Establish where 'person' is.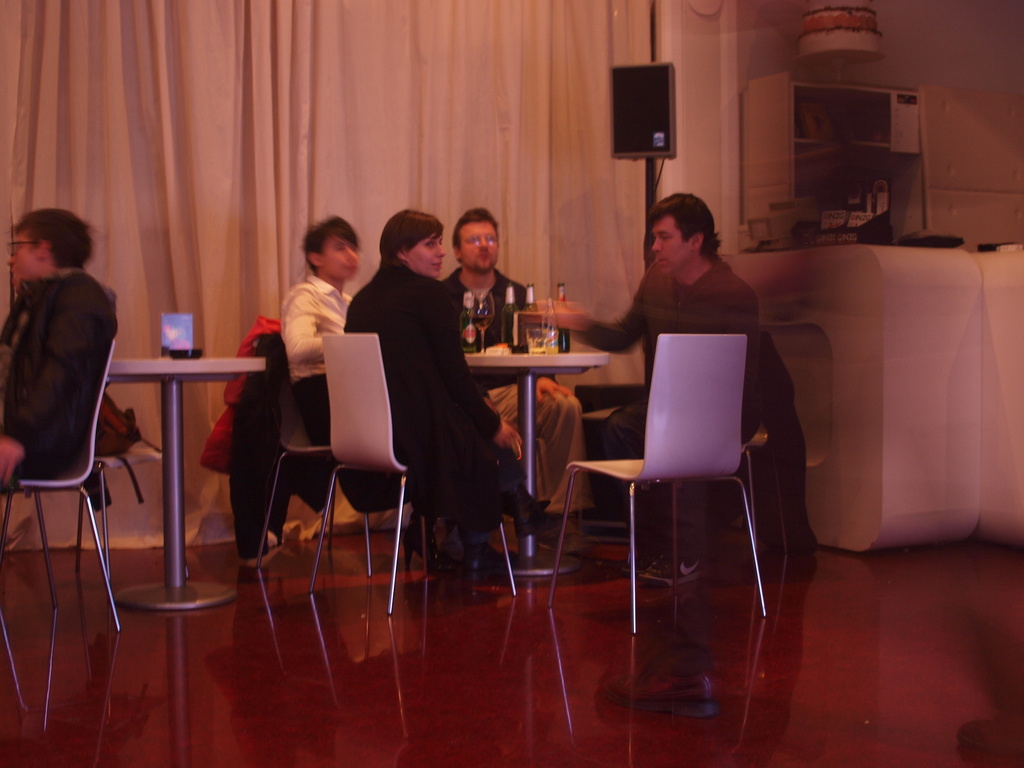
Established at select_region(440, 202, 599, 553).
